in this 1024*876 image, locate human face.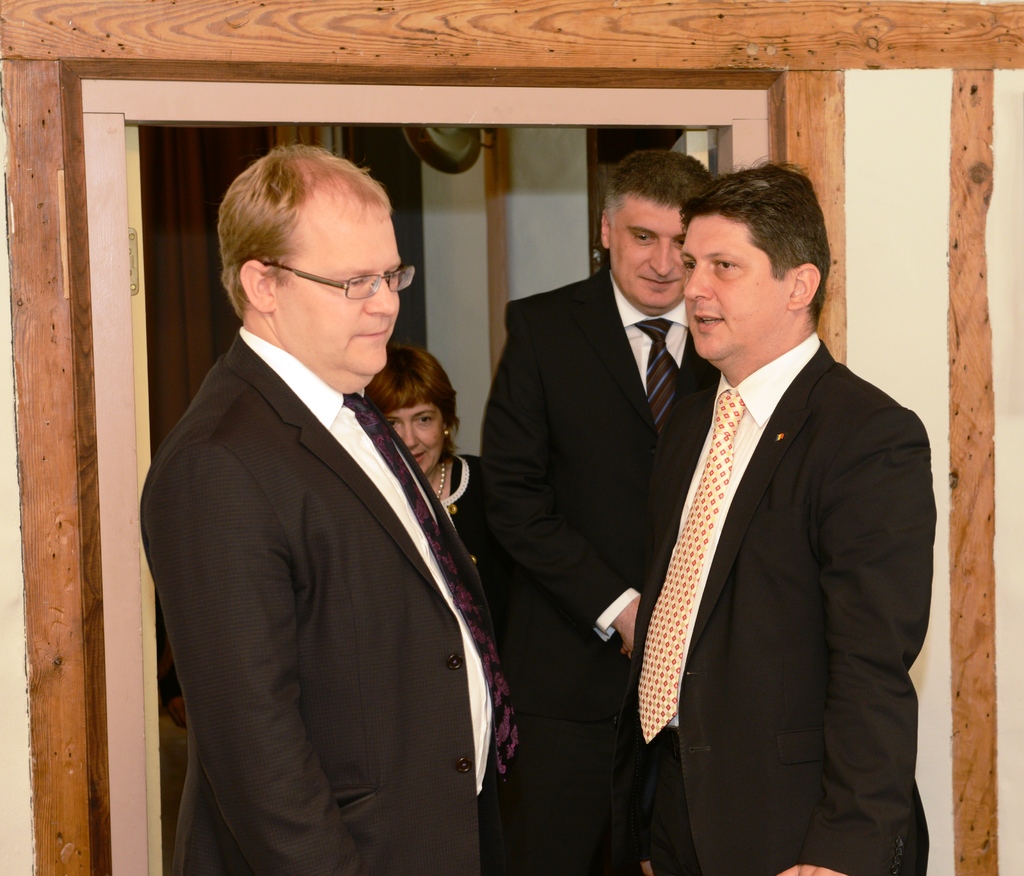
Bounding box: 687 213 788 355.
